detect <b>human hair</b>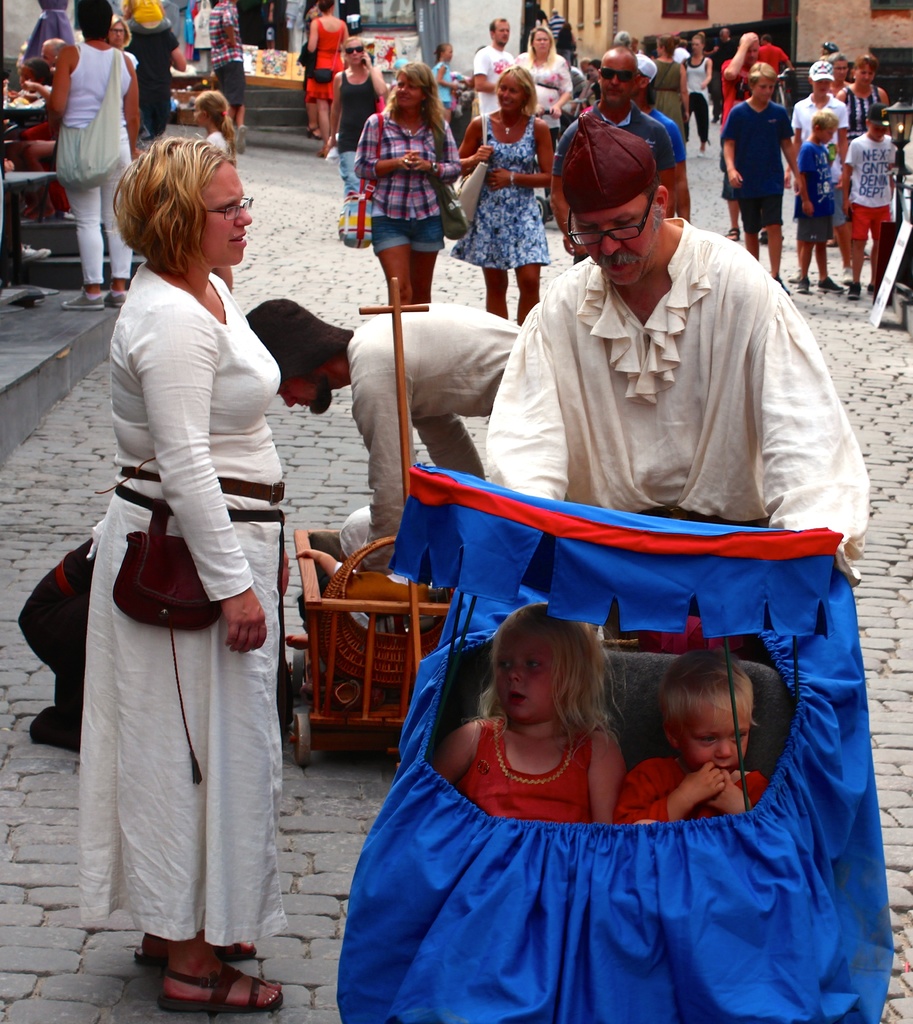
x1=190, y1=88, x2=239, y2=152
